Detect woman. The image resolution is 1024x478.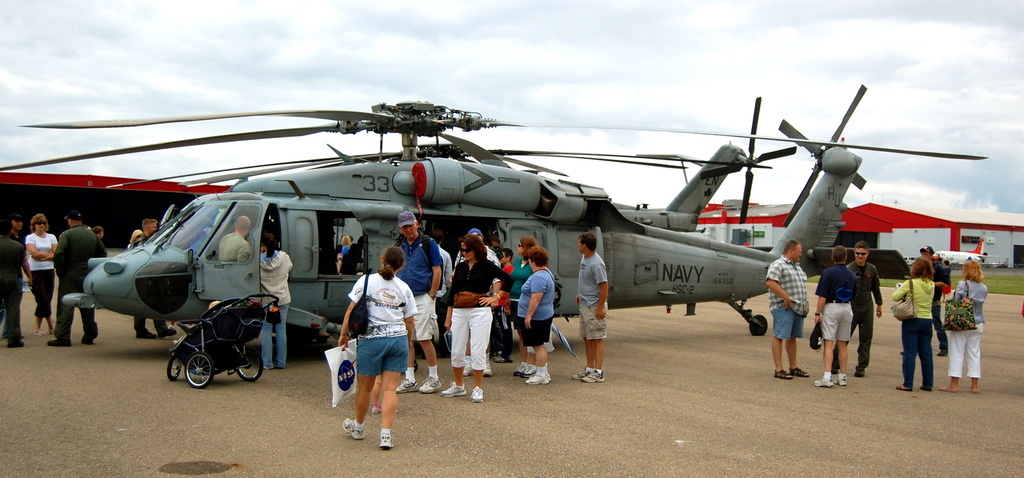
{"left": 324, "top": 242, "right": 423, "bottom": 459}.
